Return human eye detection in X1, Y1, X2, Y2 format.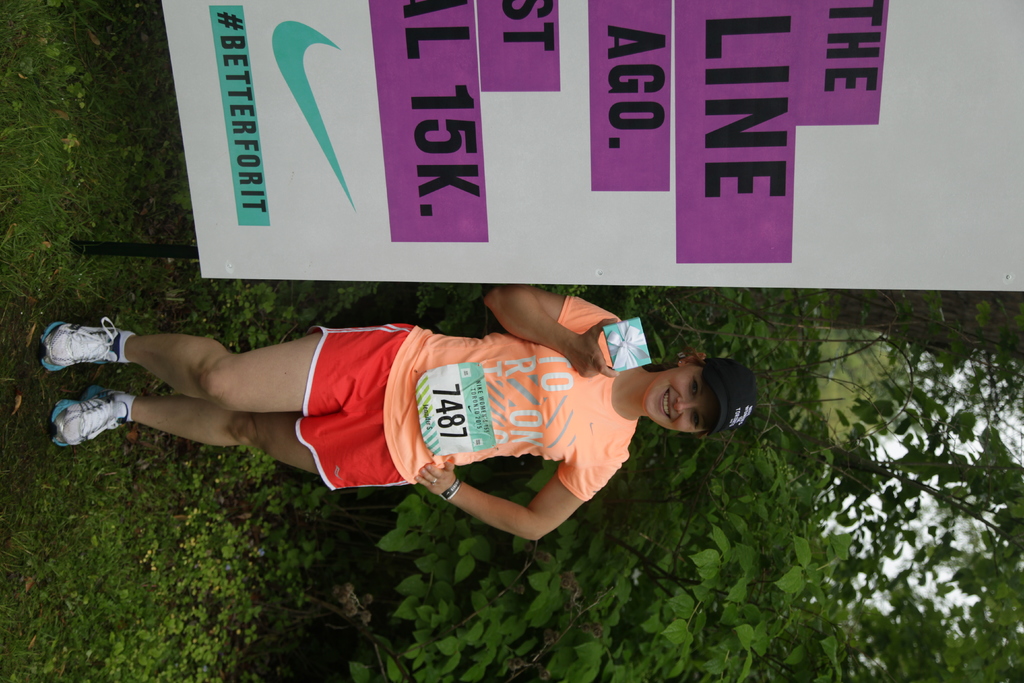
689, 374, 701, 397.
